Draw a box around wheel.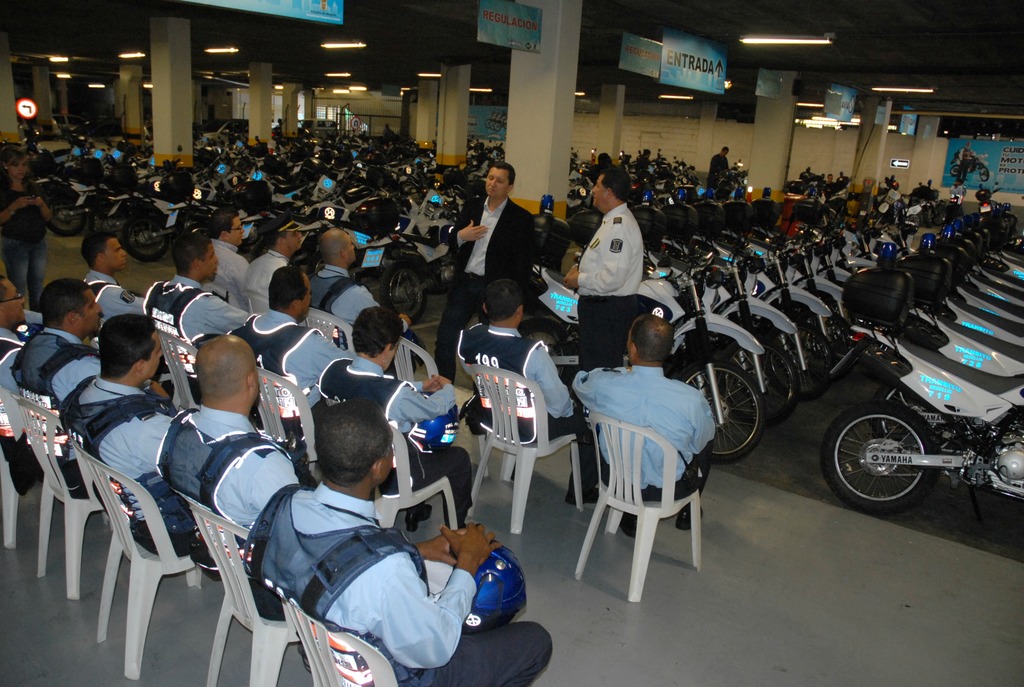
(186, 222, 207, 235).
